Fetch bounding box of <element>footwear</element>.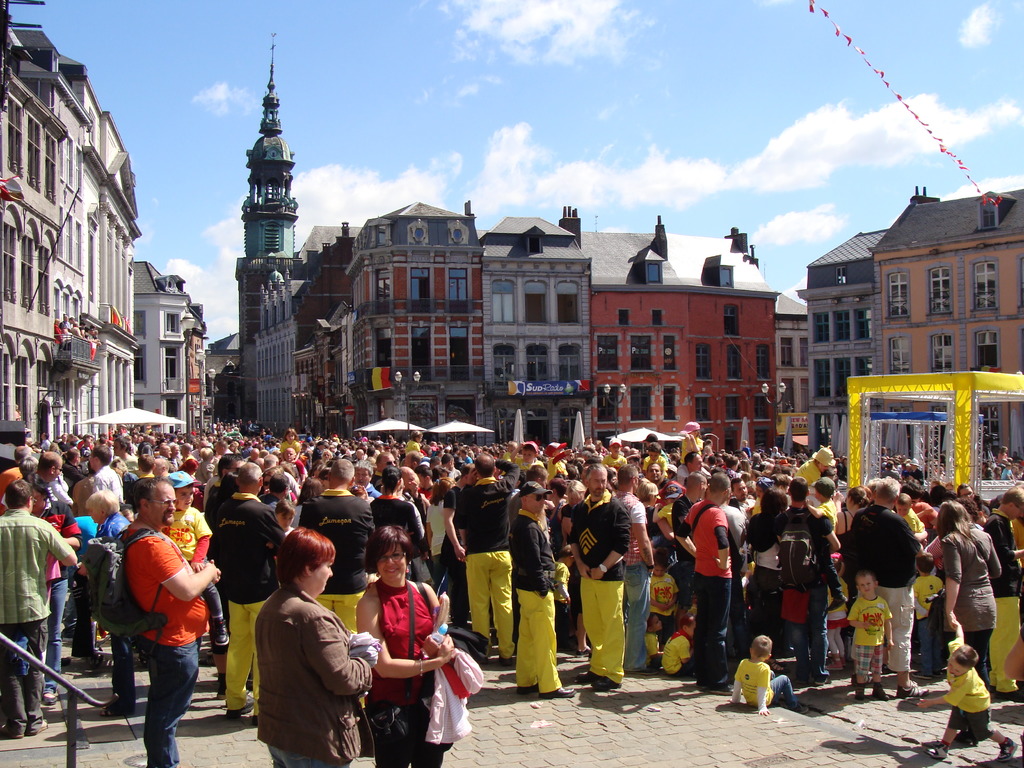
Bbox: <box>897,680,932,699</box>.
